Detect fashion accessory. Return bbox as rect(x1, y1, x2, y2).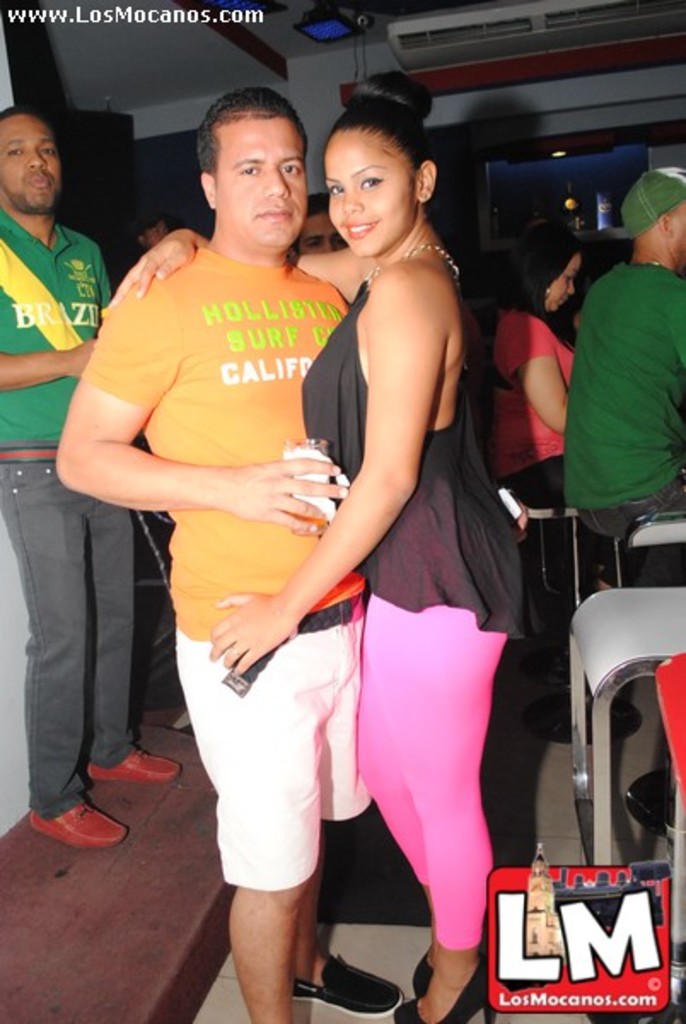
rect(365, 242, 468, 302).
